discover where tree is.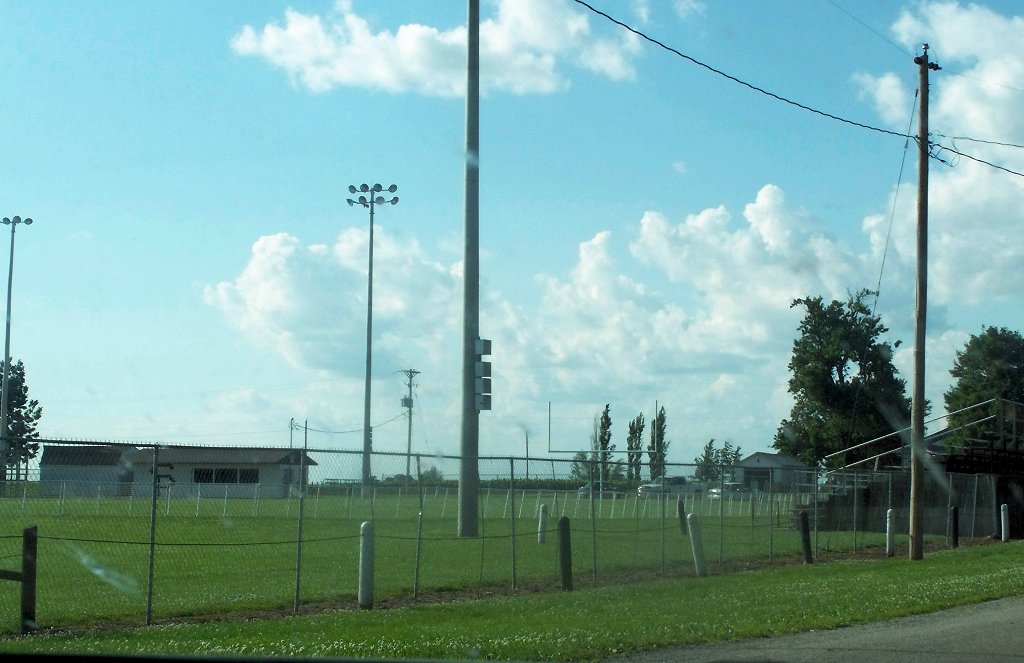
Discovered at <bbox>692, 435, 733, 475</bbox>.
